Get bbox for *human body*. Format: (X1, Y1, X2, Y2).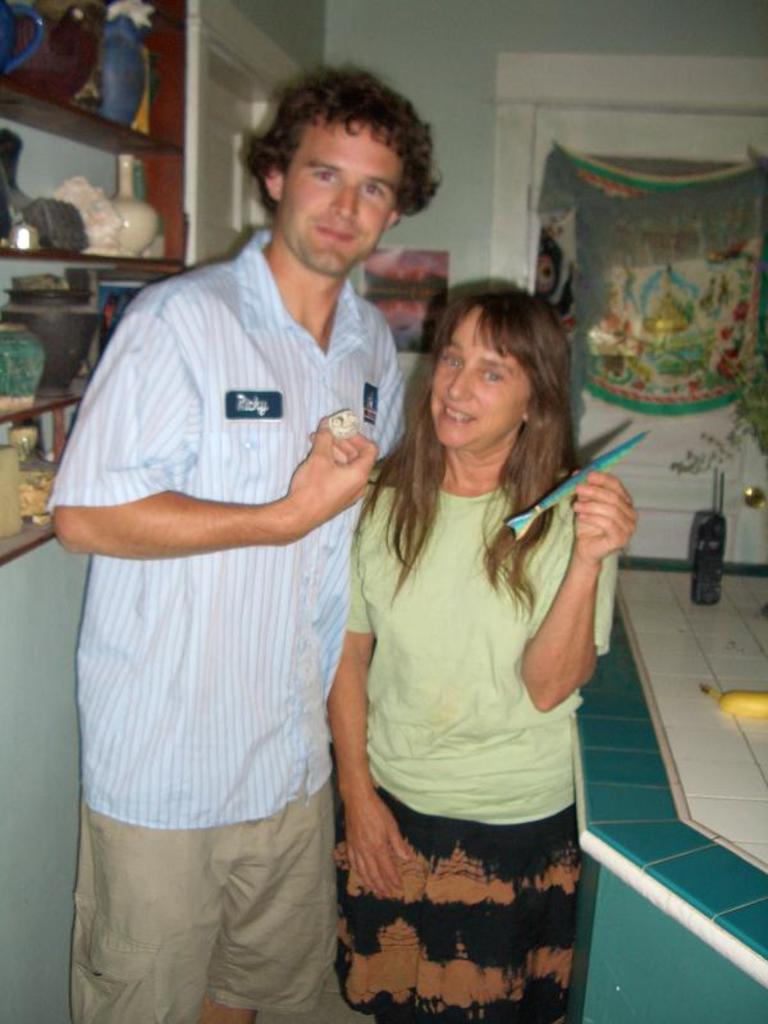
(307, 239, 636, 1023).
